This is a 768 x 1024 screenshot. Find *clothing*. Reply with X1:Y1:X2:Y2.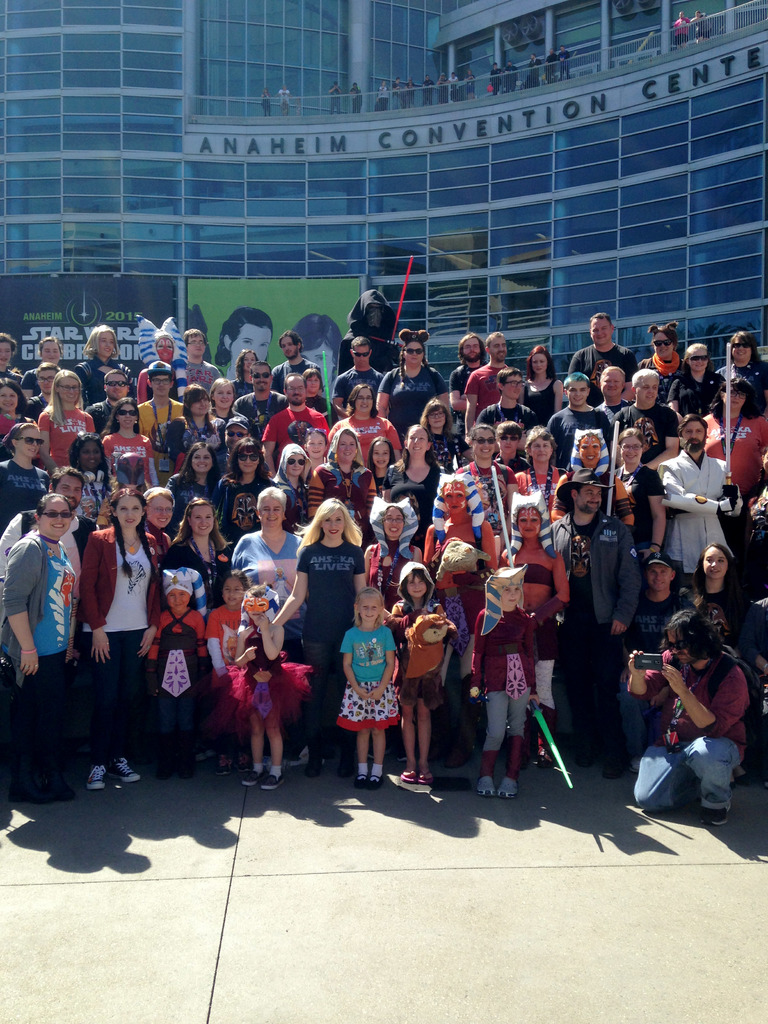
451:368:518:415.
